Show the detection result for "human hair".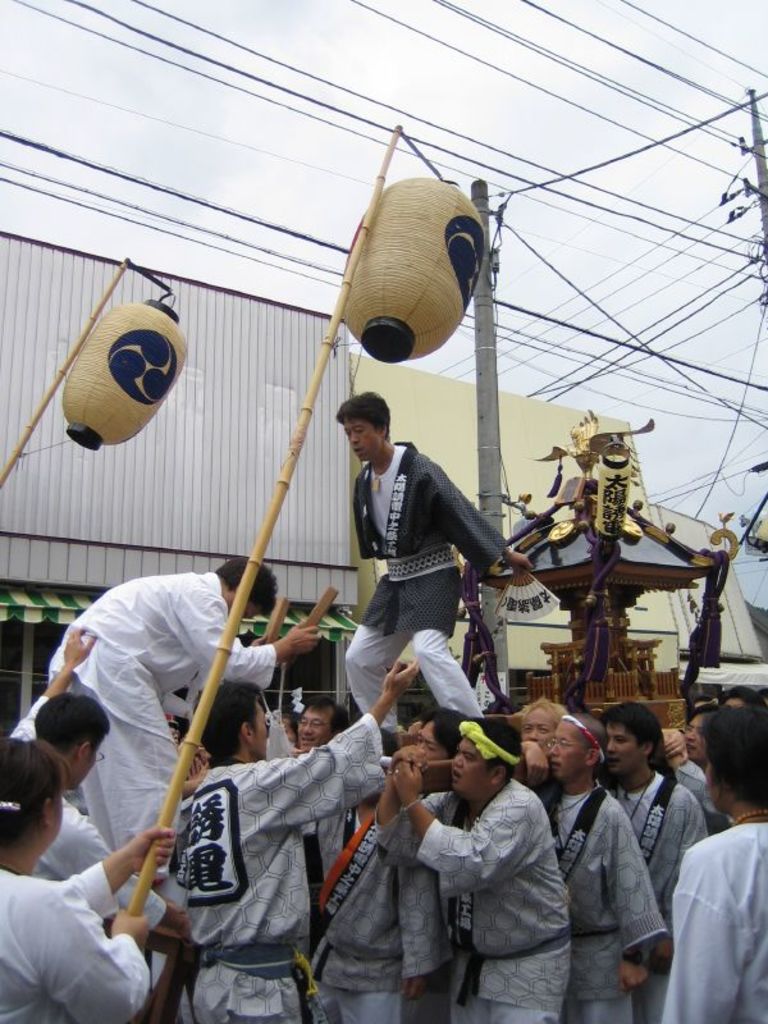
select_region(28, 692, 109, 748).
